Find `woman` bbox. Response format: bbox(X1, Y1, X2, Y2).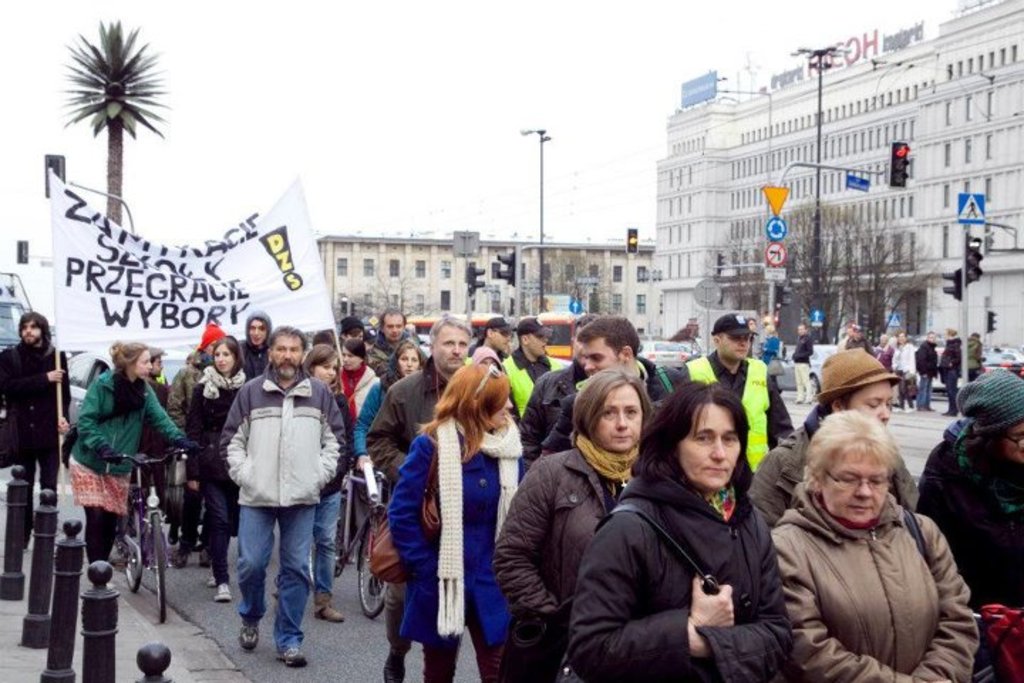
bbox(347, 339, 434, 475).
